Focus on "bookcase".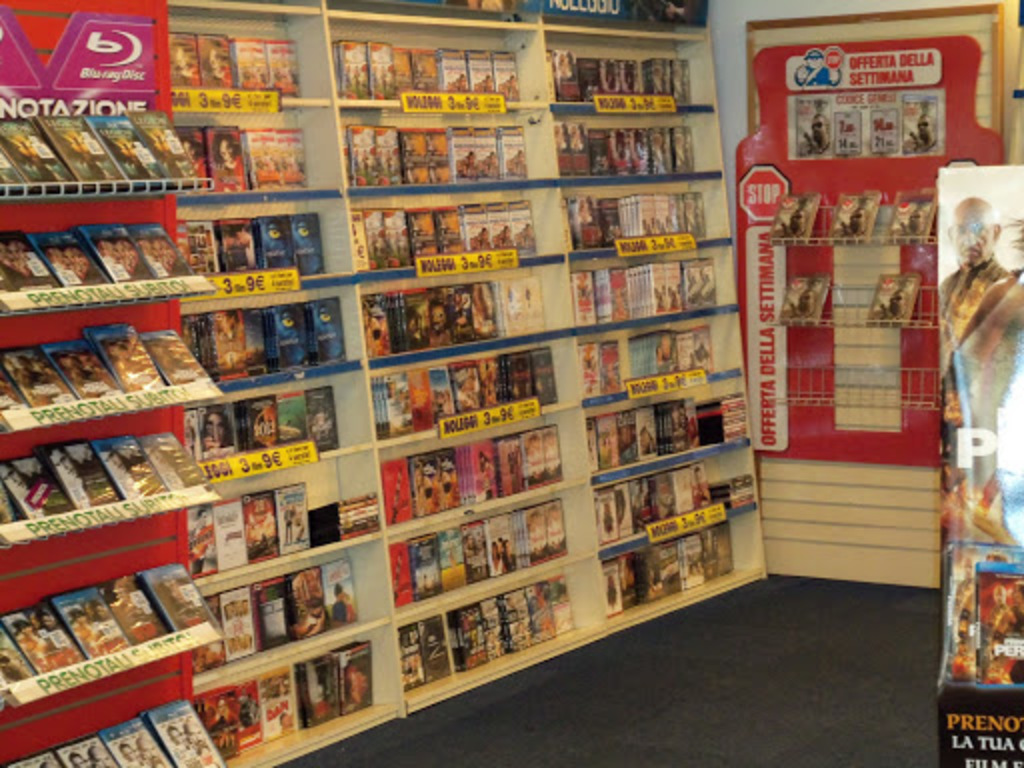
Focused at [0,44,826,738].
